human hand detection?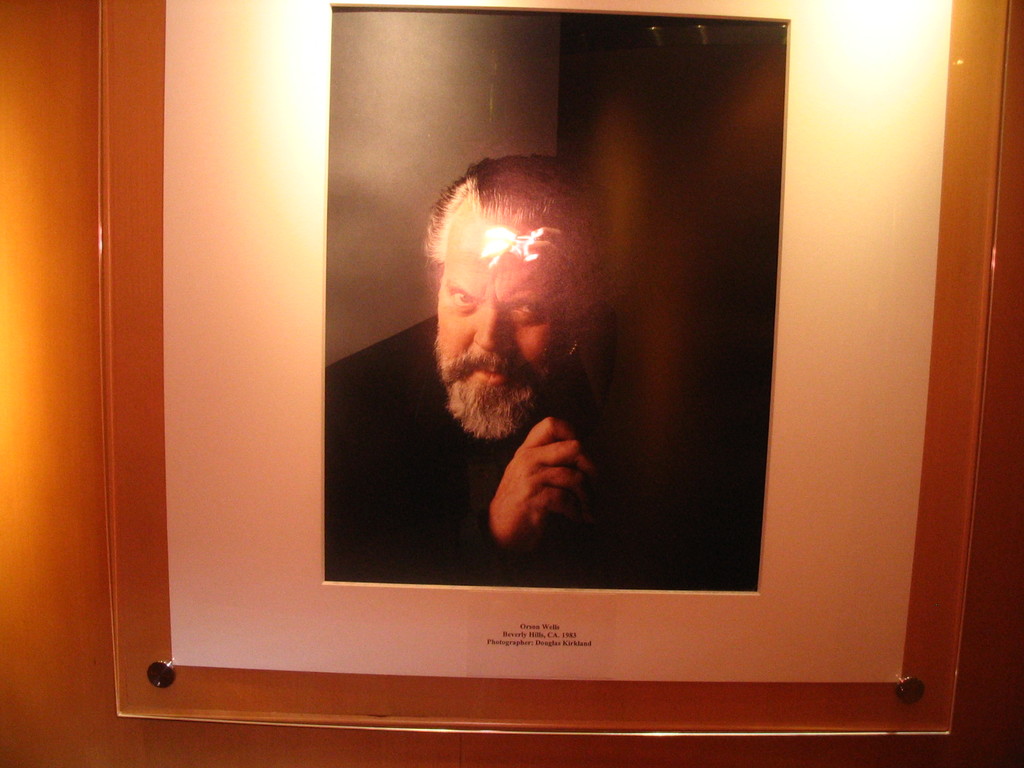
(left=493, top=423, right=600, bottom=542)
